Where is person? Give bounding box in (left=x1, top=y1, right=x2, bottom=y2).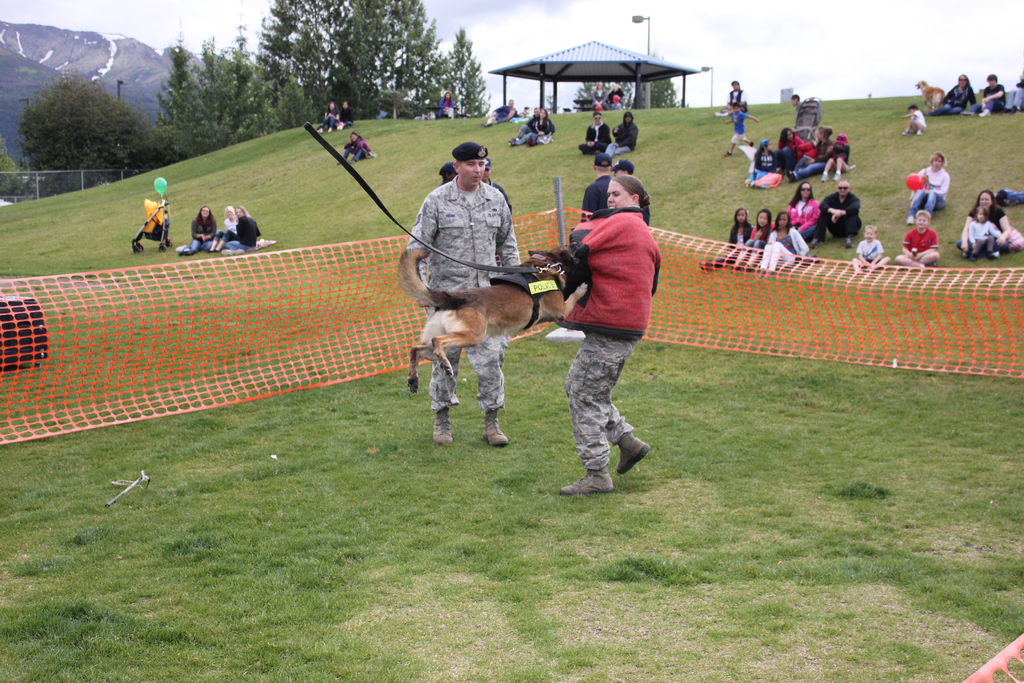
(left=223, top=204, right=240, bottom=233).
